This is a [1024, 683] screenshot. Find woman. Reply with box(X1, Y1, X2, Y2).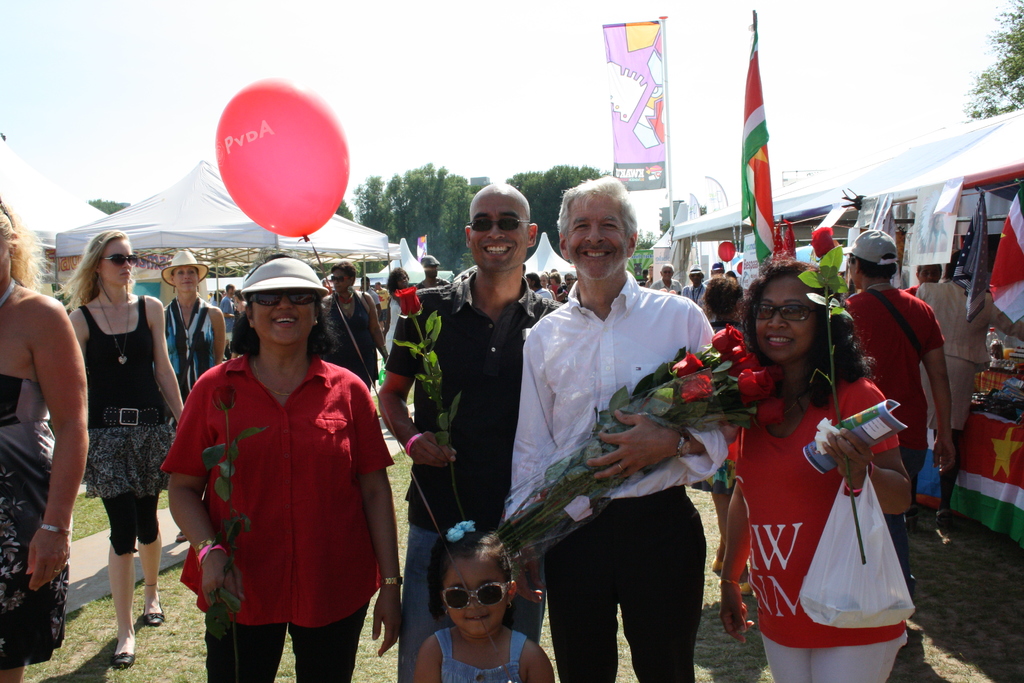
box(159, 255, 227, 536).
